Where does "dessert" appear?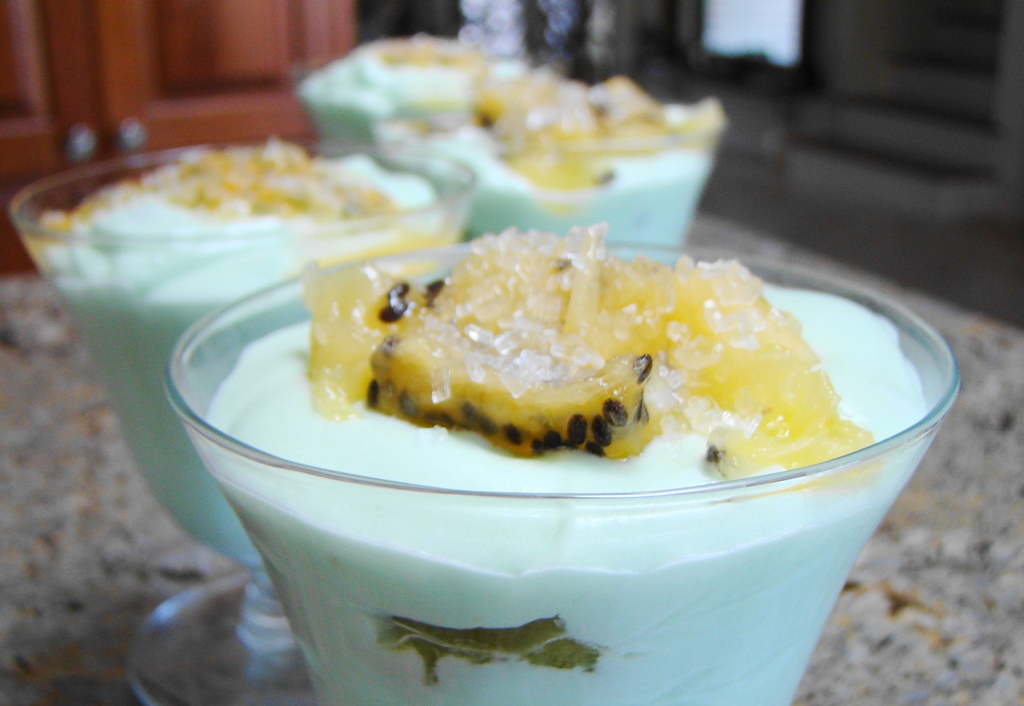
Appears at crop(28, 136, 450, 584).
